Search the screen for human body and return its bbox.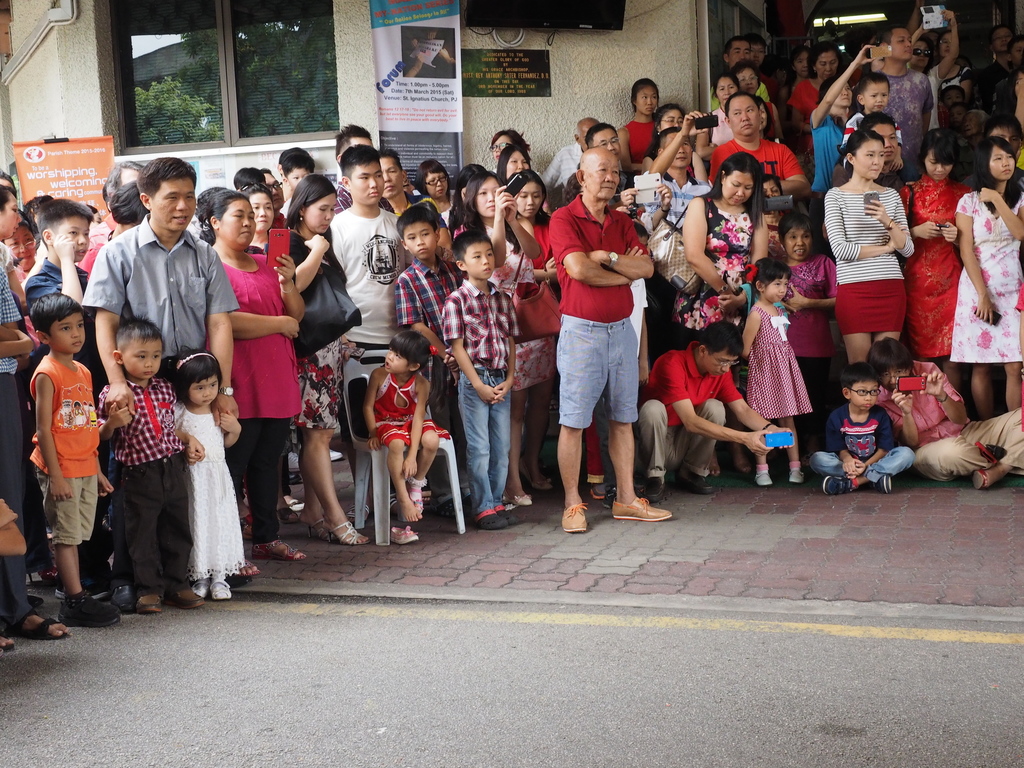
Found: [829,120,912,377].
